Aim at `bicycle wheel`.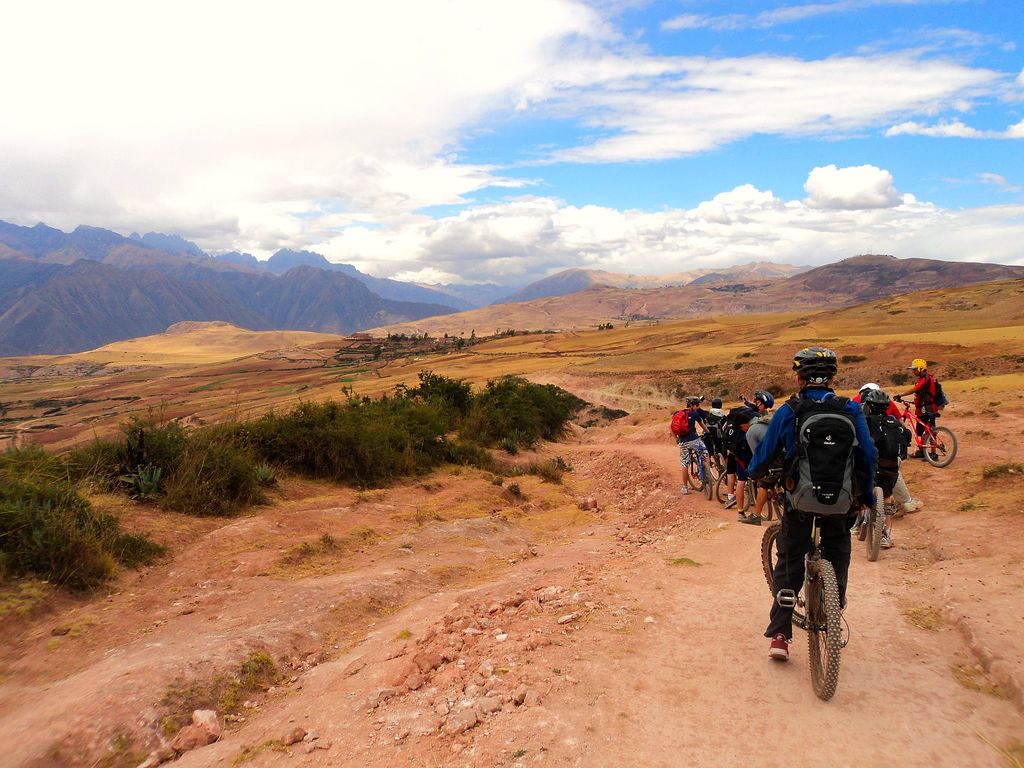
Aimed at box=[760, 484, 768, 520].
